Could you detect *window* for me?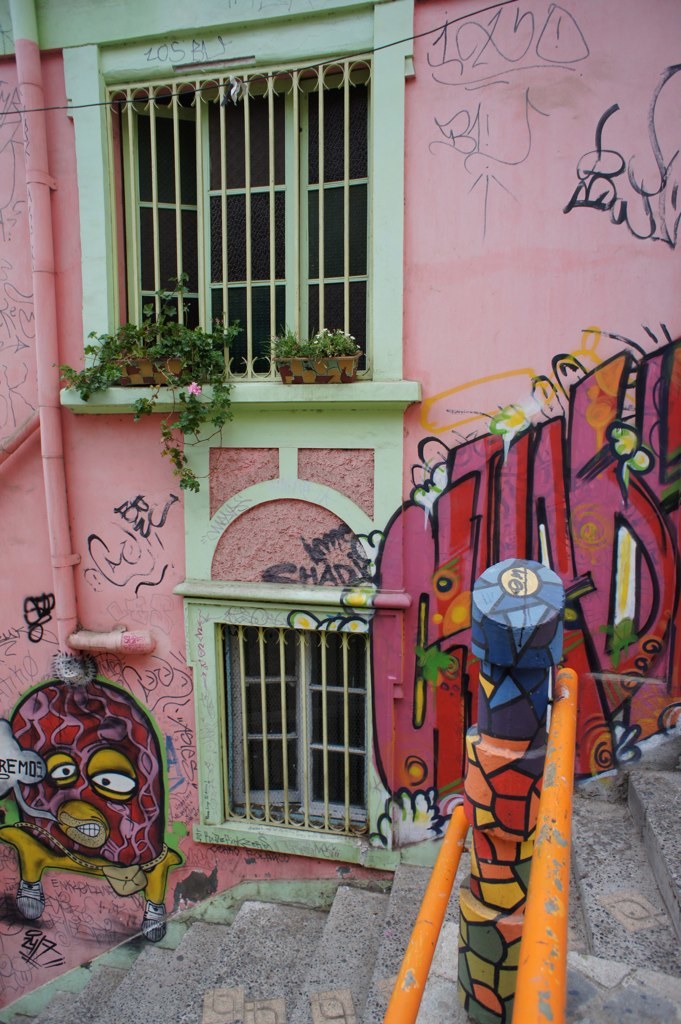
Detection result: x1=180 y1=607 x2=386 y2=859.
